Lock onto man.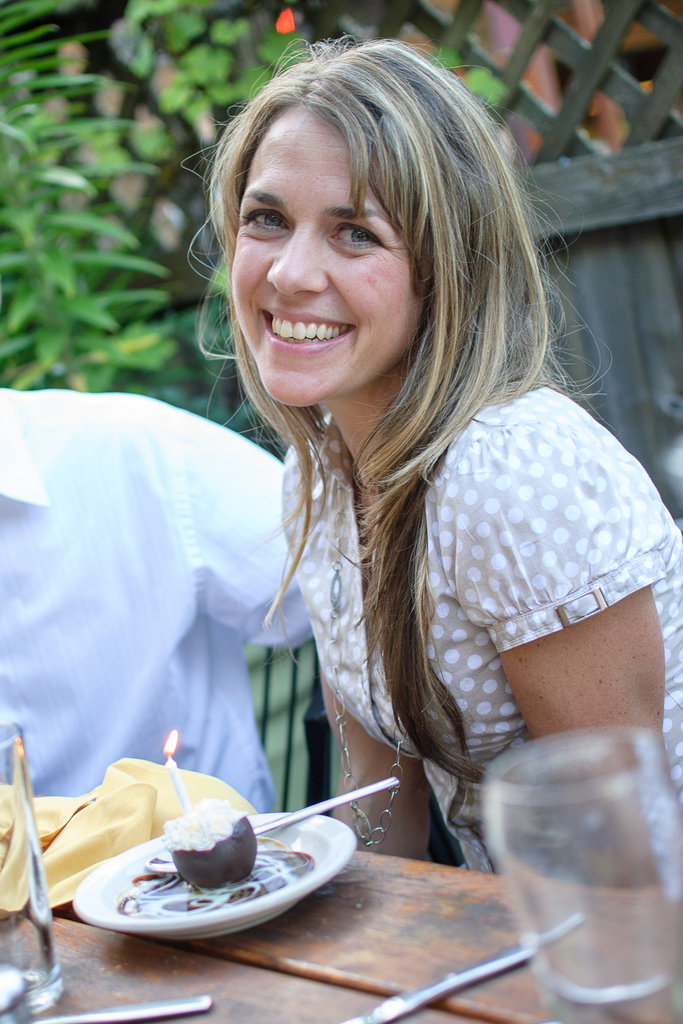
Locked: [0,378,317,817].
